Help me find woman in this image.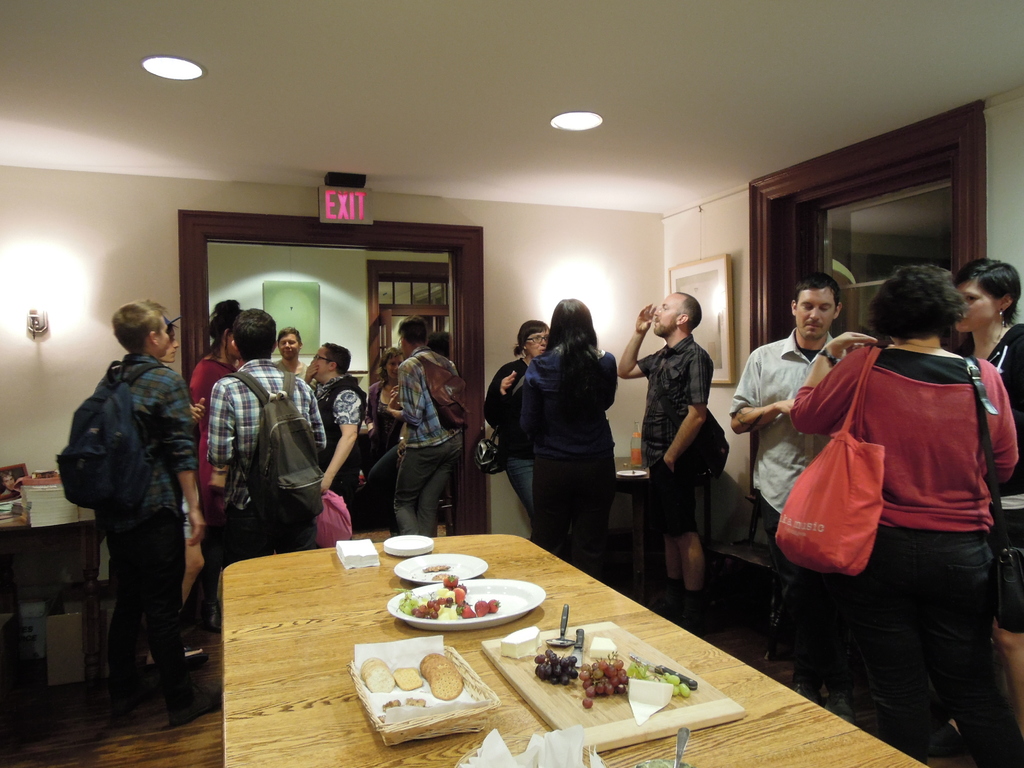
Found it: left=496, top=277, right=626, bottom=576.
